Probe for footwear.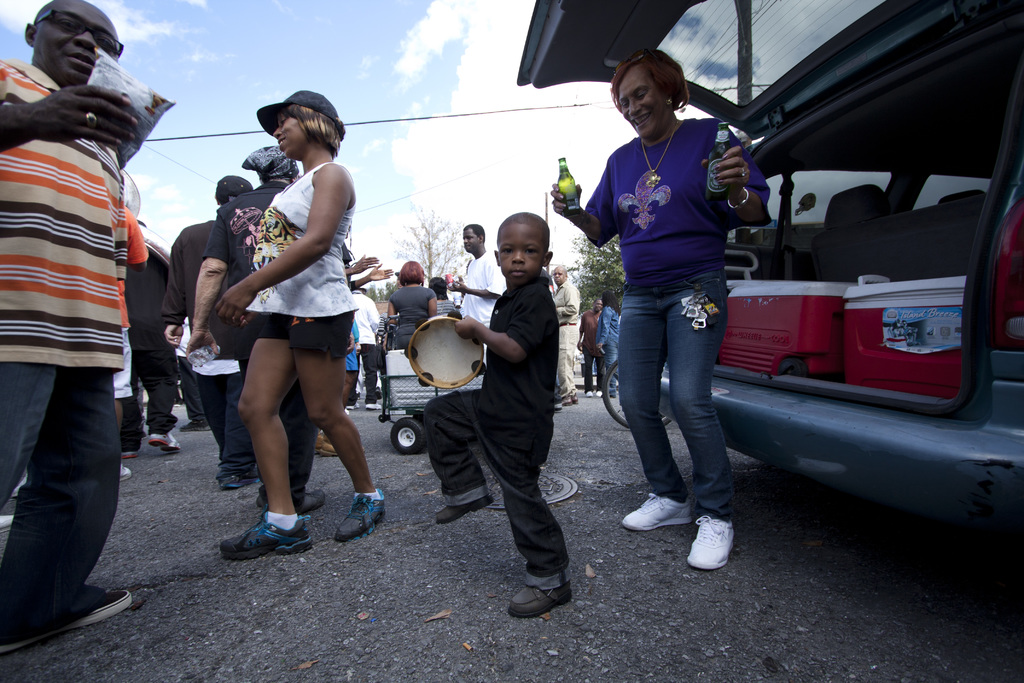
Probe result: [434, 497, 493, 524].
